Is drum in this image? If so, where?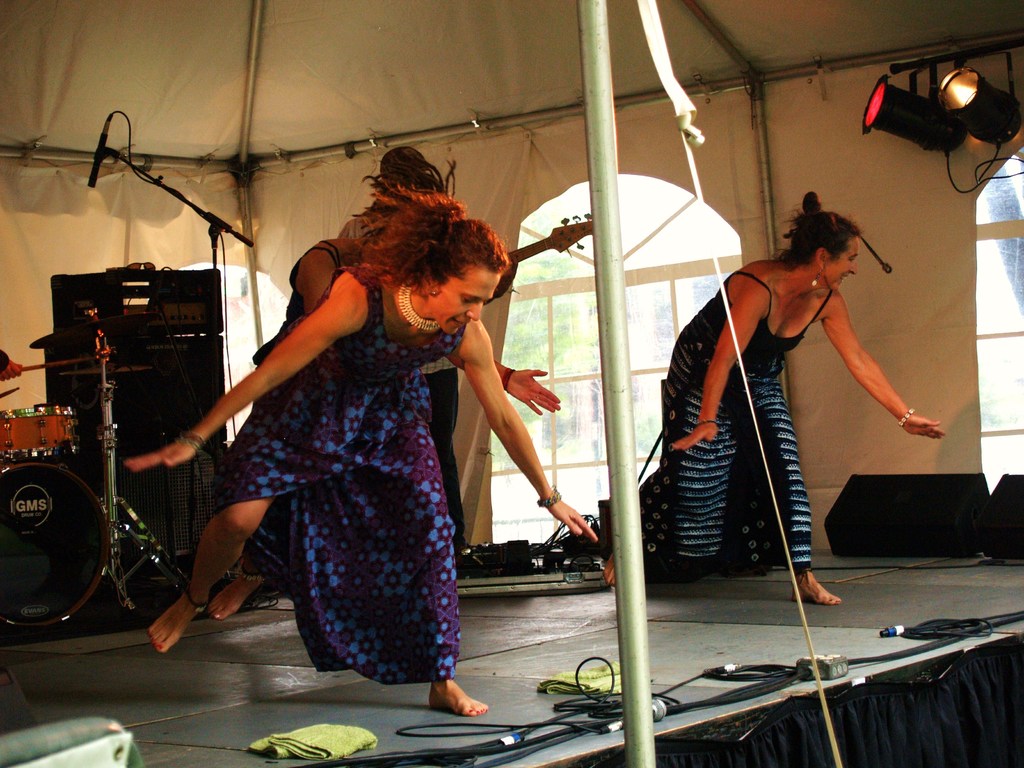
Yes, at box(0, 408, 88, 460).
